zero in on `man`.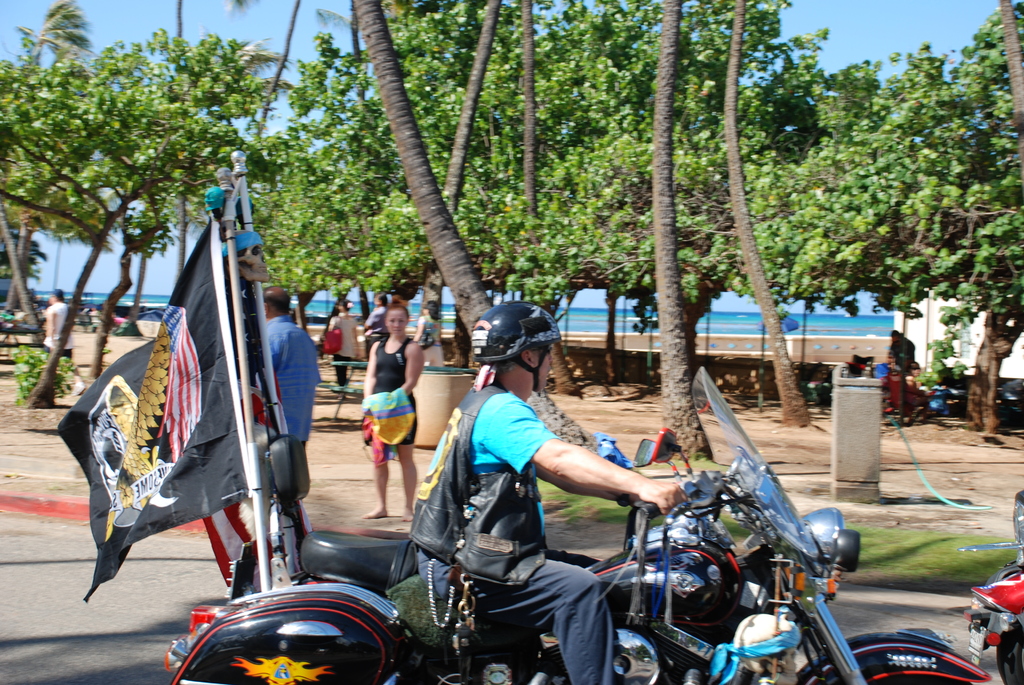
Zeroed in: 385 338 657 668.
